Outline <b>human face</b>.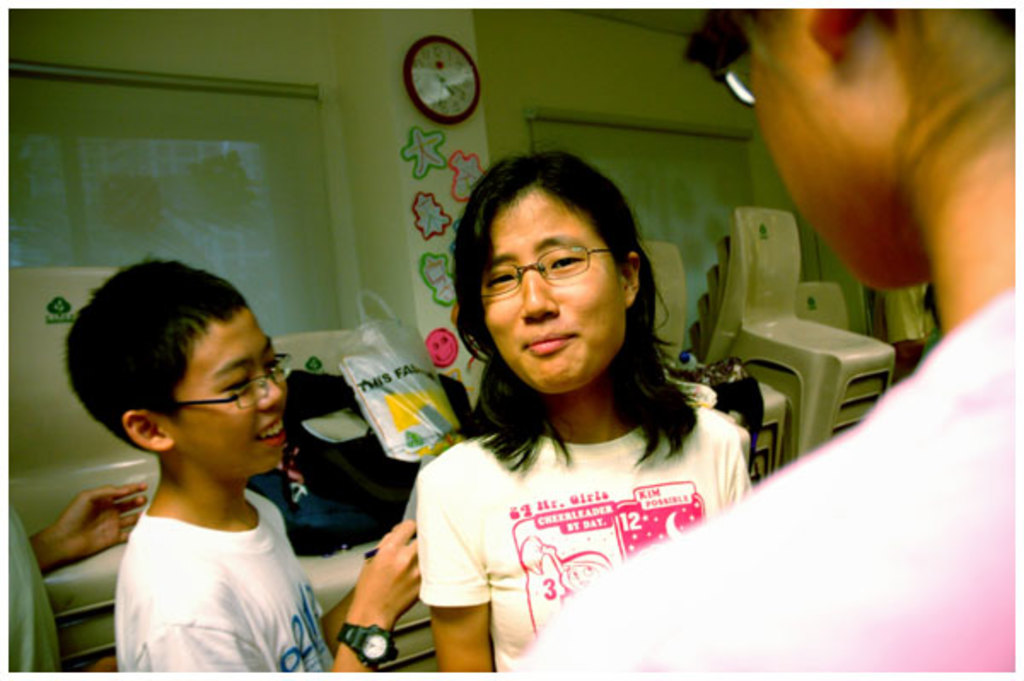
Outline: box(476, 184, 625, 396).
